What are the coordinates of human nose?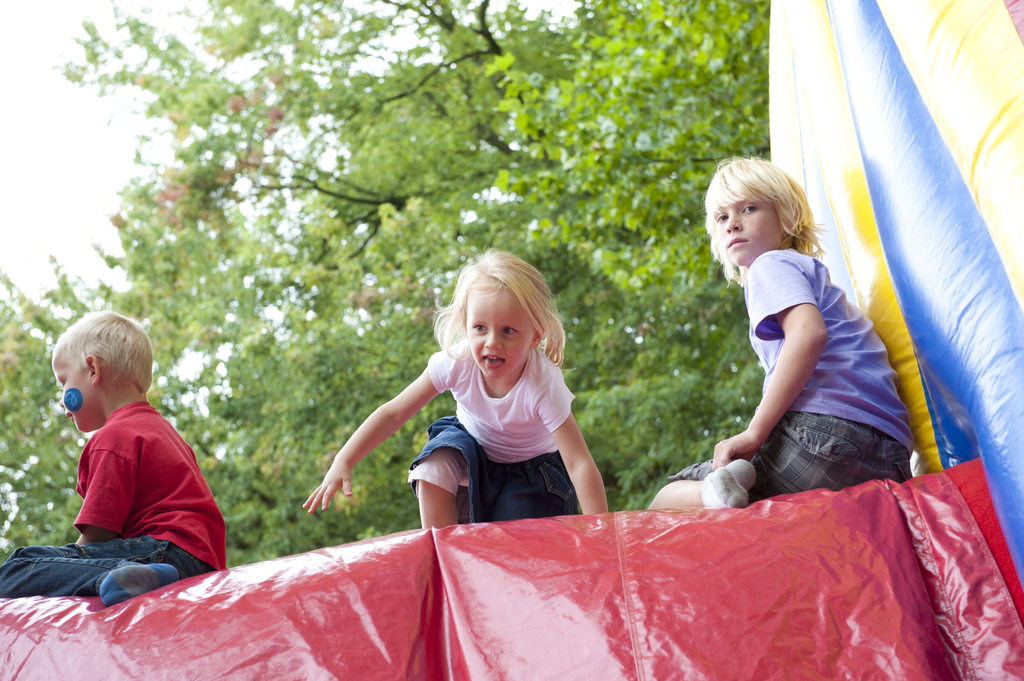
x1=484 y1=330 x2=500 y2=350.
